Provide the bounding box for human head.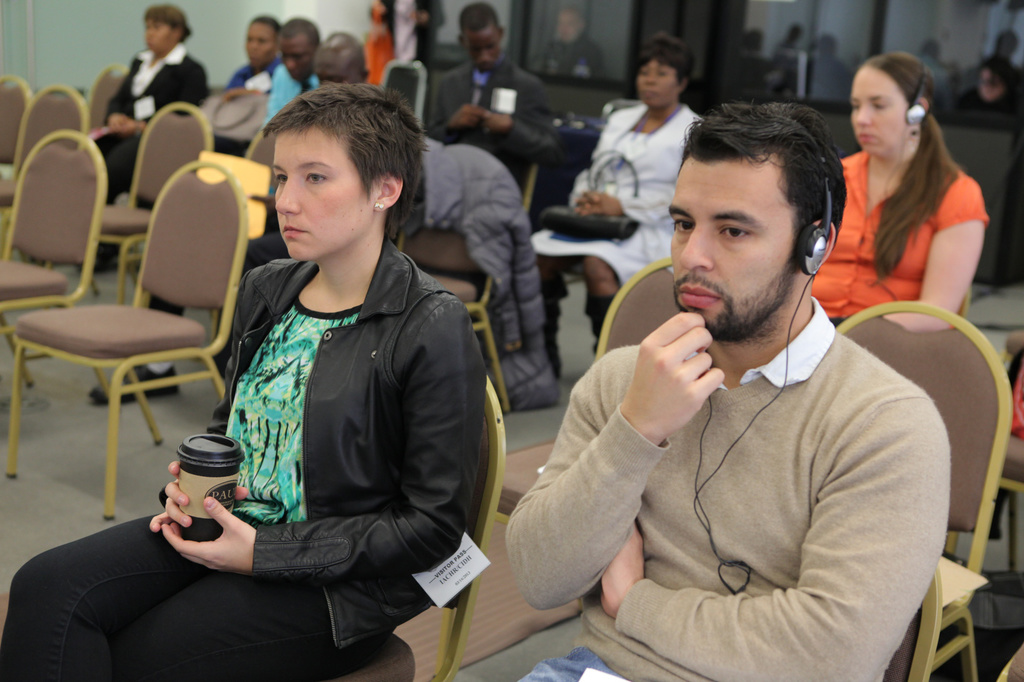
274,20,320,84.
